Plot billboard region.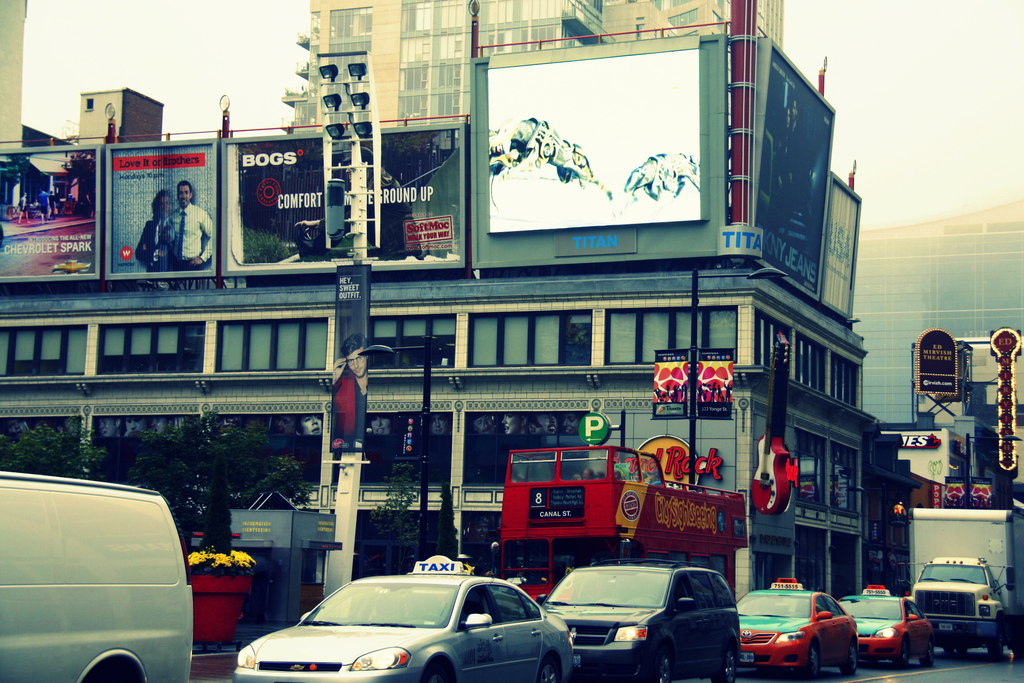
Plotted at pyautogui.locateOnScreen(292, 509, 340, 545).
